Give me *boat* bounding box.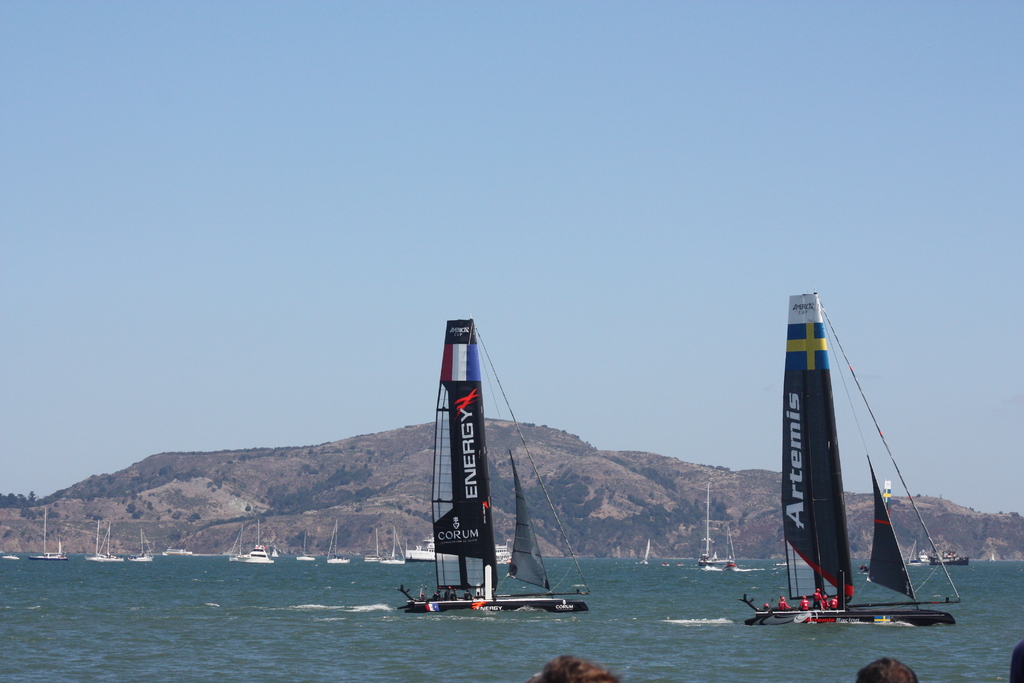
pyautogui.locateOnScreen(391, 304, 591, 618).
